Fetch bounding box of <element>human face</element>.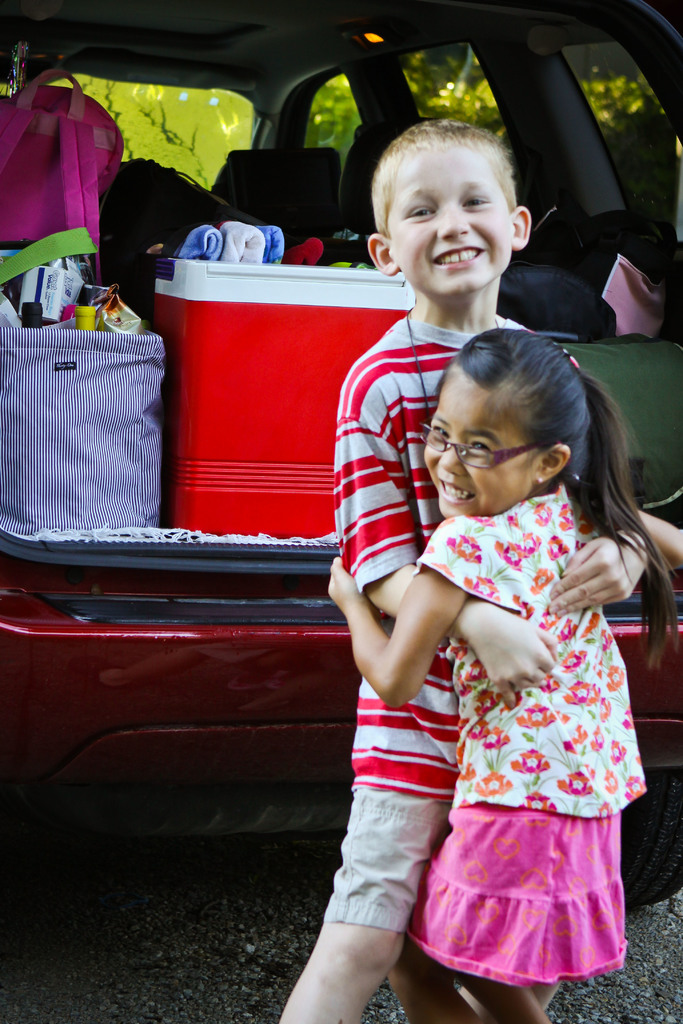
Bbox: box=[387, 138, 515, 307].
